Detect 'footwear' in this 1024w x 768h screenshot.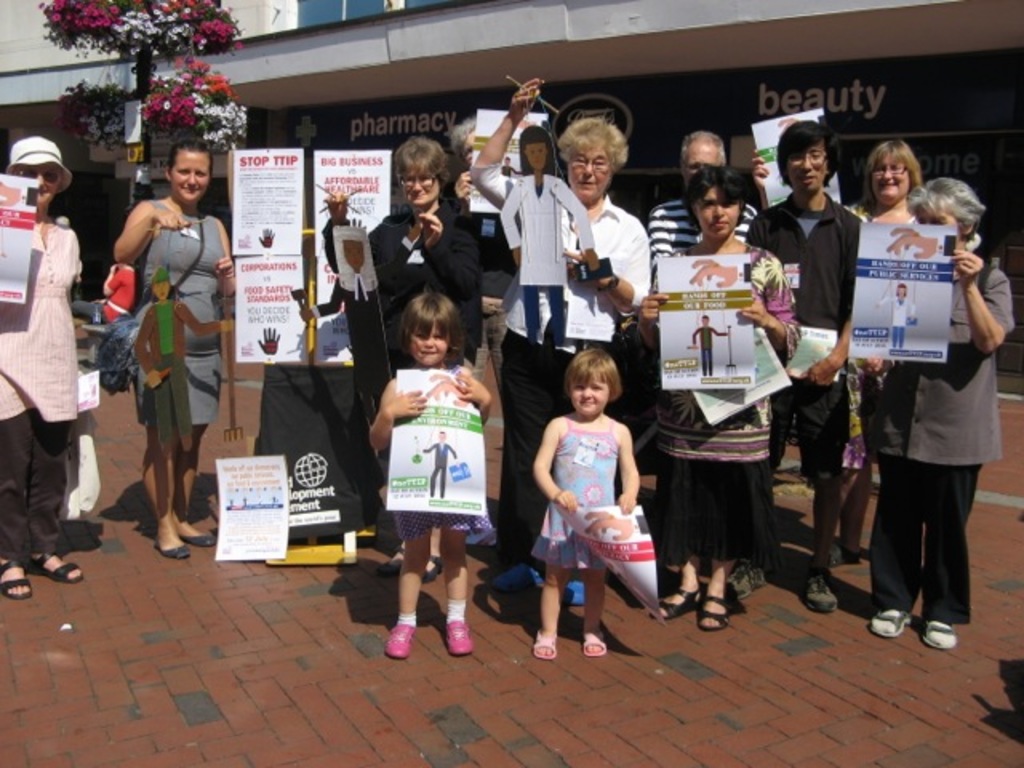
Detection: [x1=803, y1=571, x2=834, y2=613].
